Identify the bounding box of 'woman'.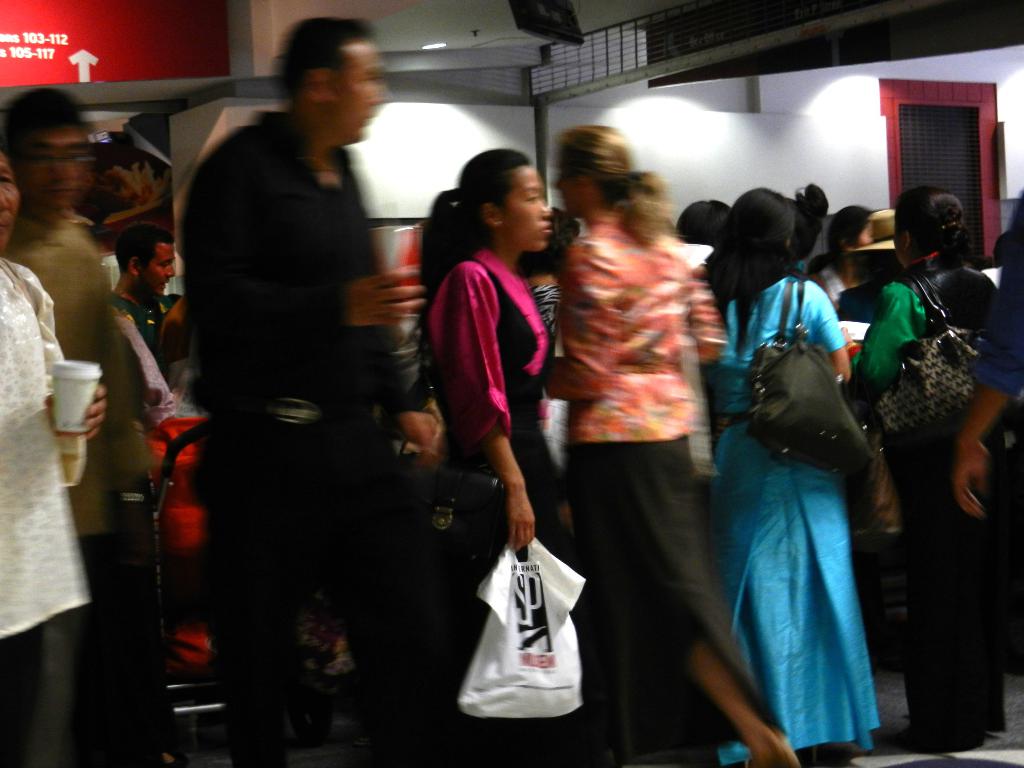
locate(546, 124, 805, 767).
